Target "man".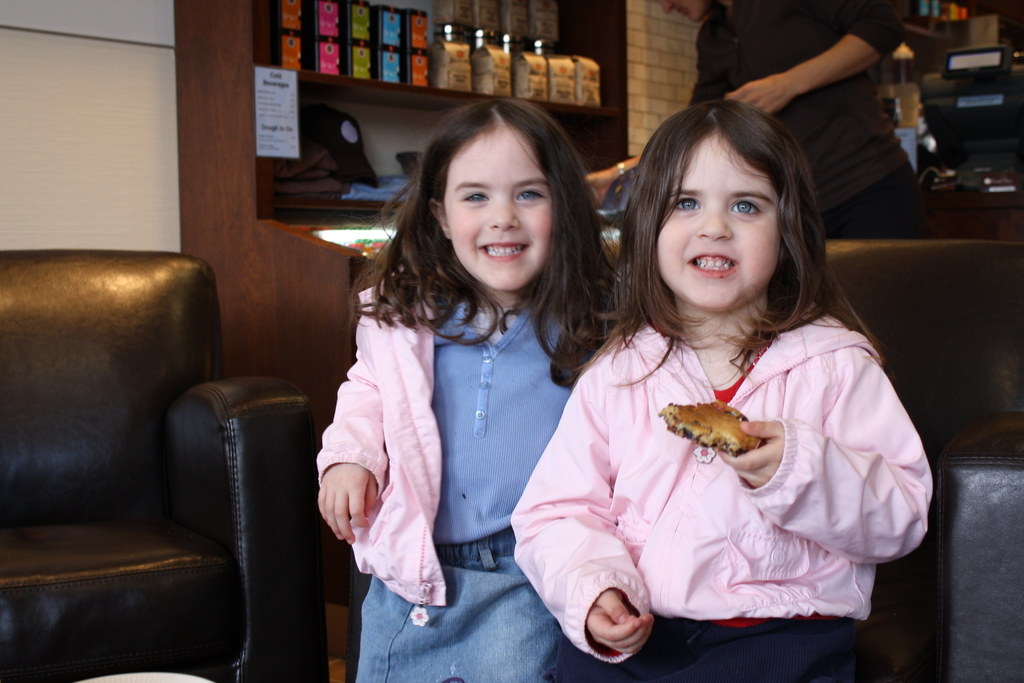
Target region: crop(579, 0, 924, 242).
